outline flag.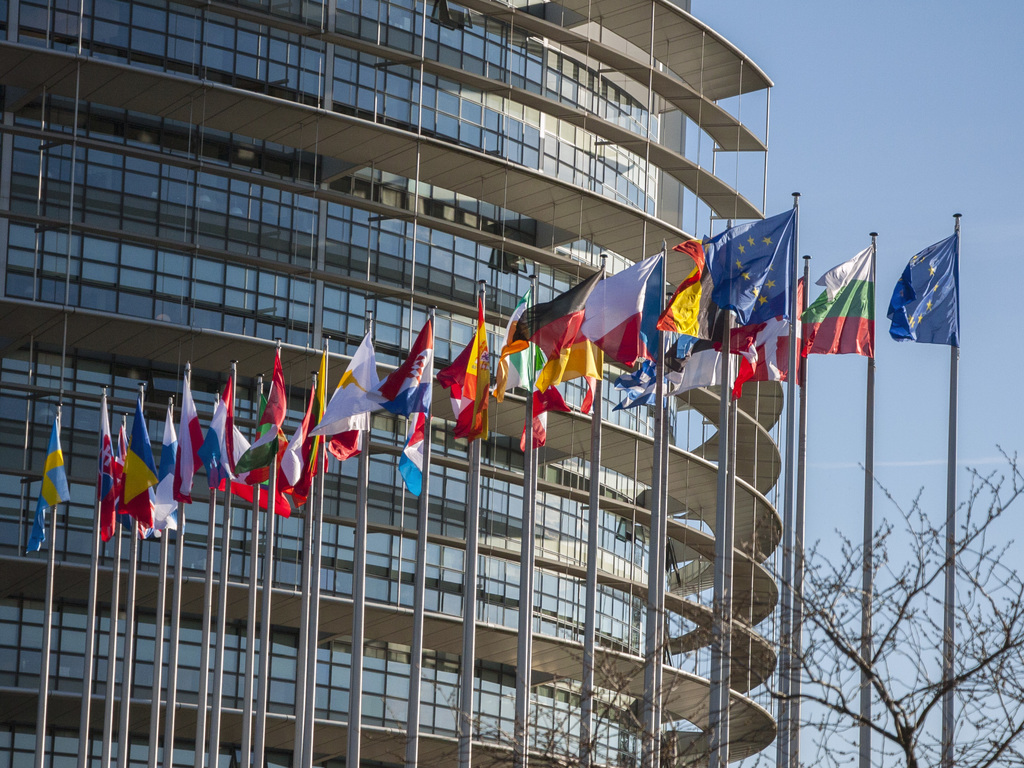
Outline: 224, 368, 292, 477.
